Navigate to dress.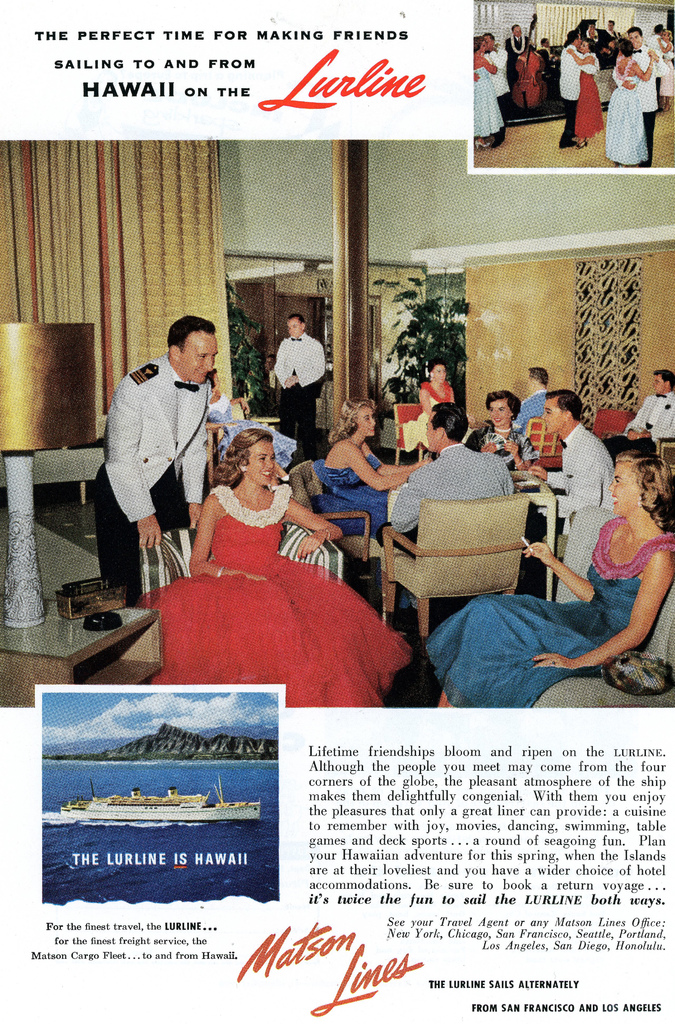
Navigation target: 400, 381, 473, 452.
